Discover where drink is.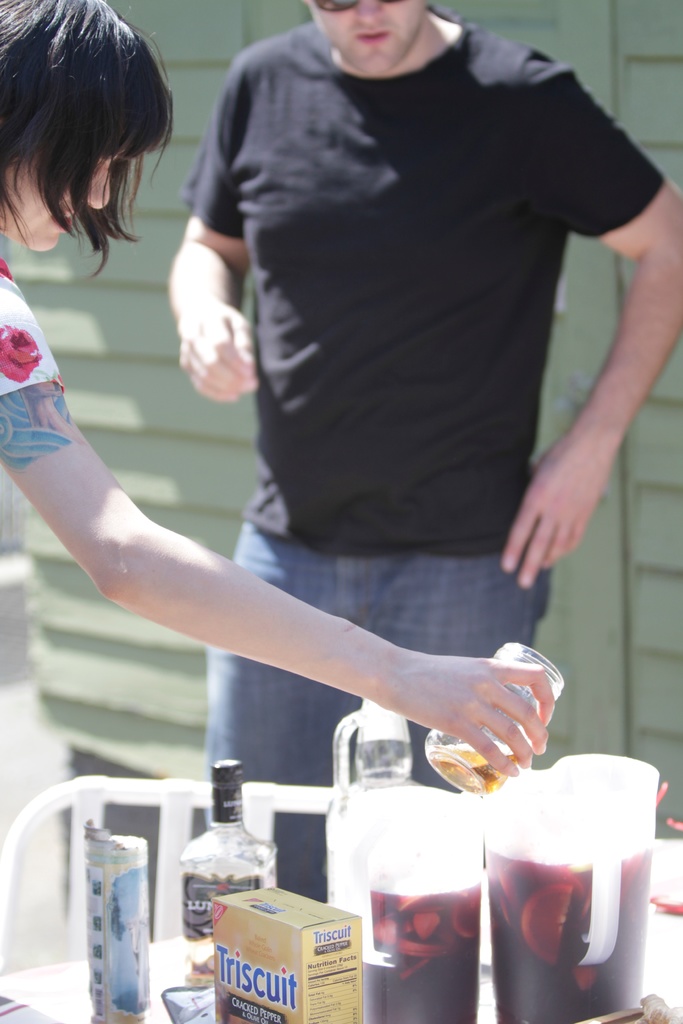
Discovered at select_region(484, 758, 651, 1023).
